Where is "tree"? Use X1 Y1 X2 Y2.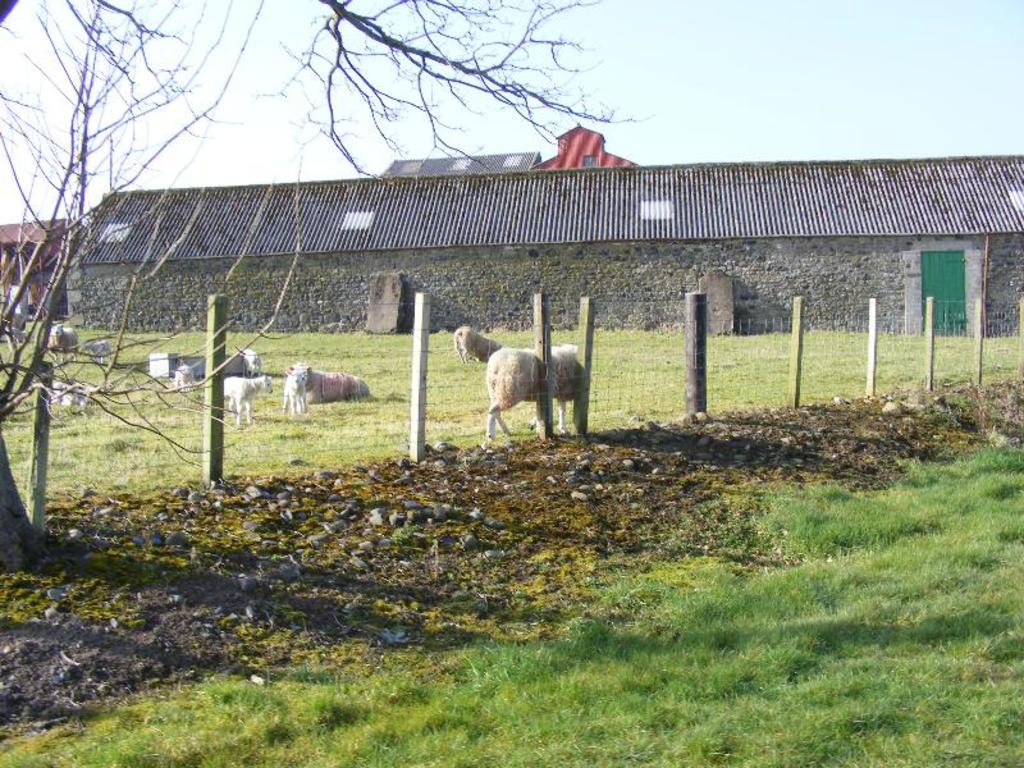
0 0 662 572.
